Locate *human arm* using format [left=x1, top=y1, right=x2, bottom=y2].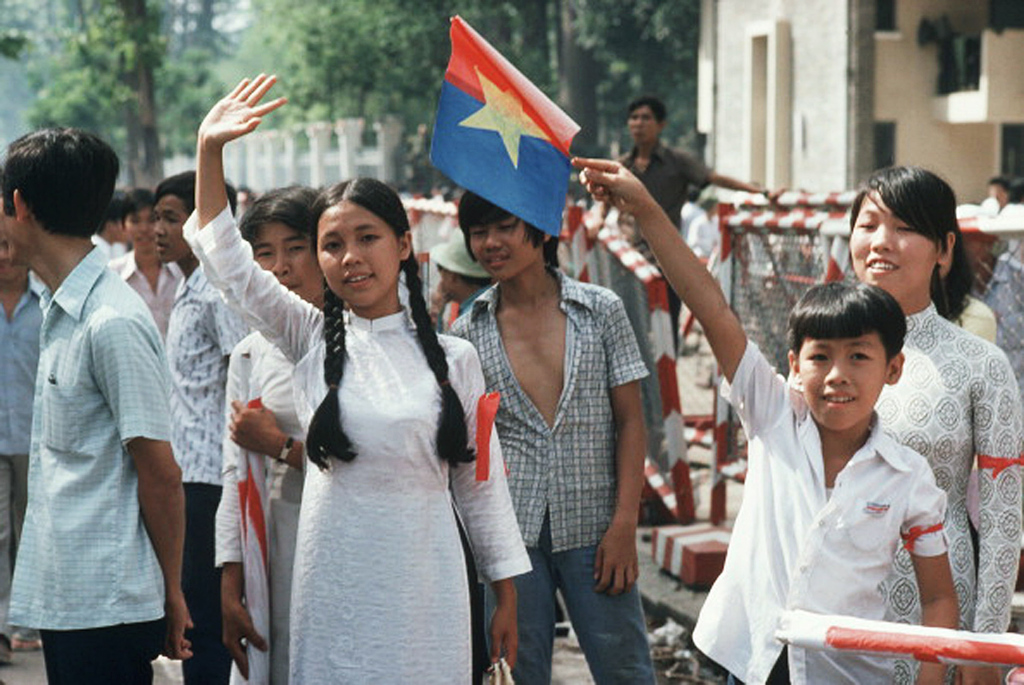
[left=178, top=79, right=324, bottom=354].
